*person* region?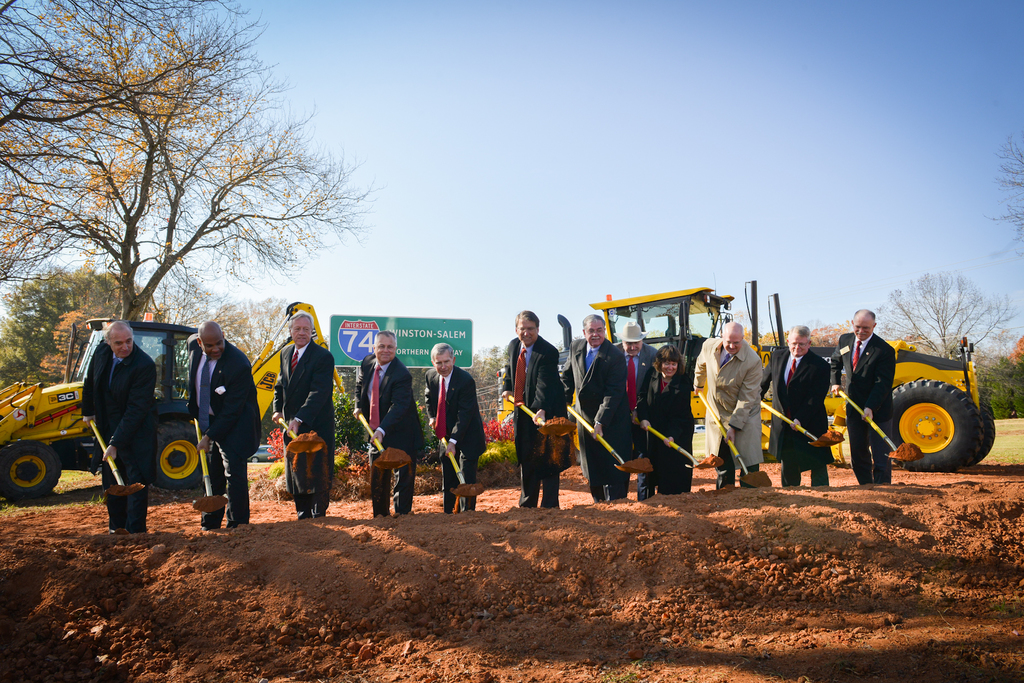
[561,313,630,498]
